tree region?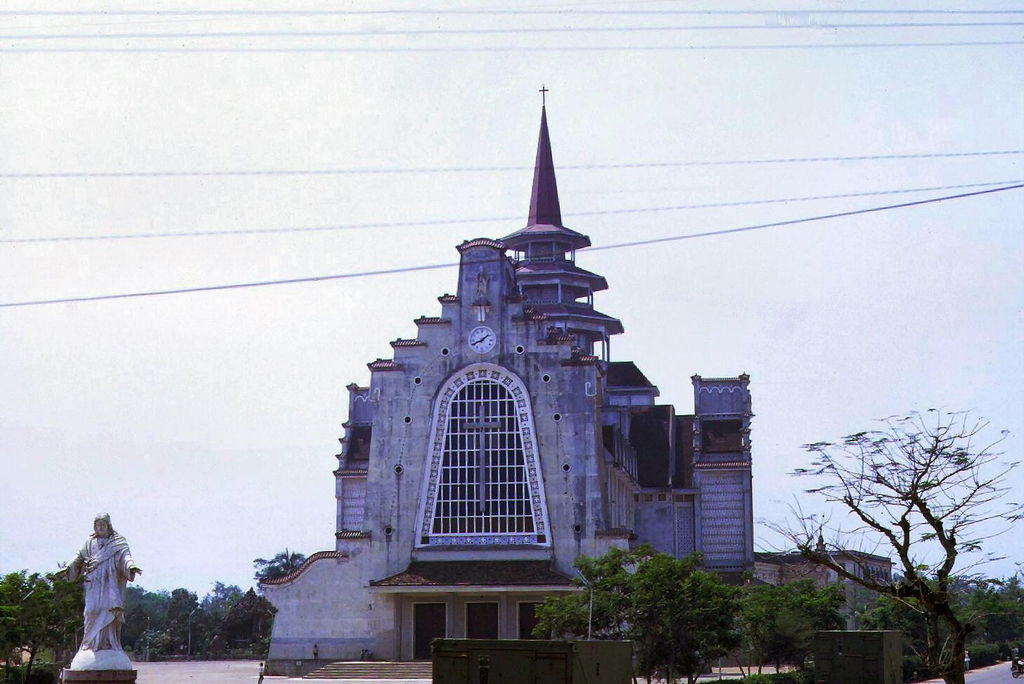
{"left": 749, "top": 406, "right": 1023, "bottom": 683}
